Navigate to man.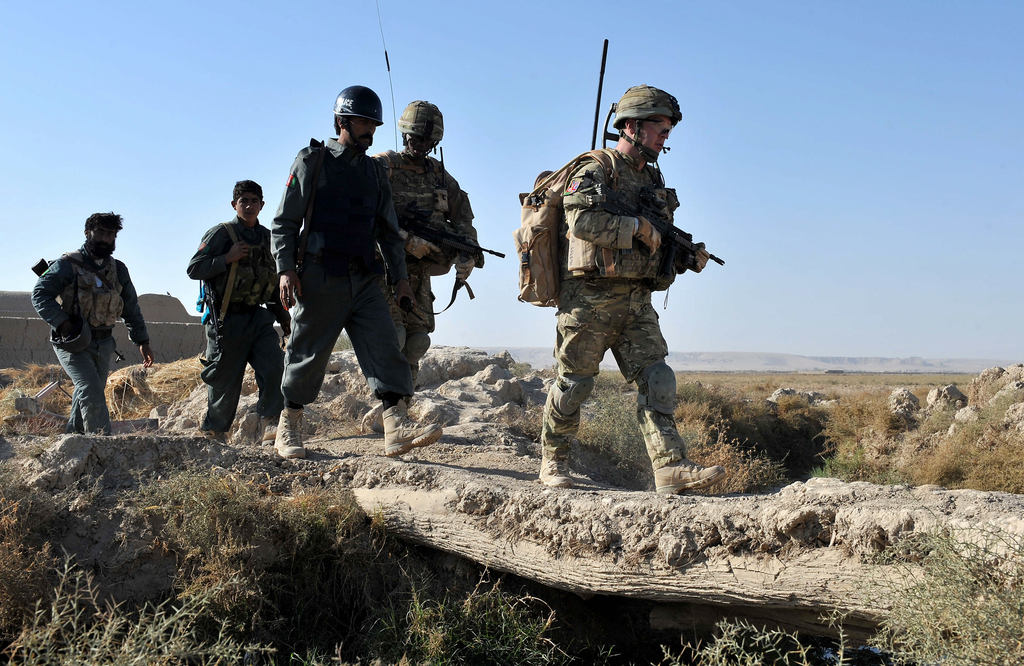
Navigation target: [x1=369, y1=98, x2=483, y2=427].
